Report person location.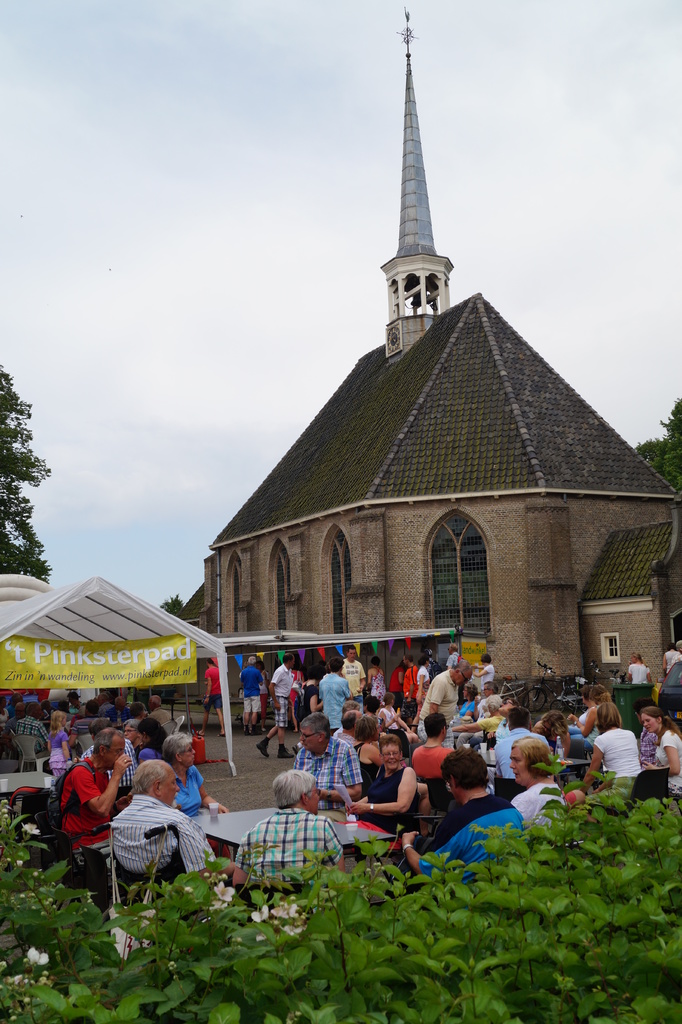
Report: (343, 708, 364, 741).
